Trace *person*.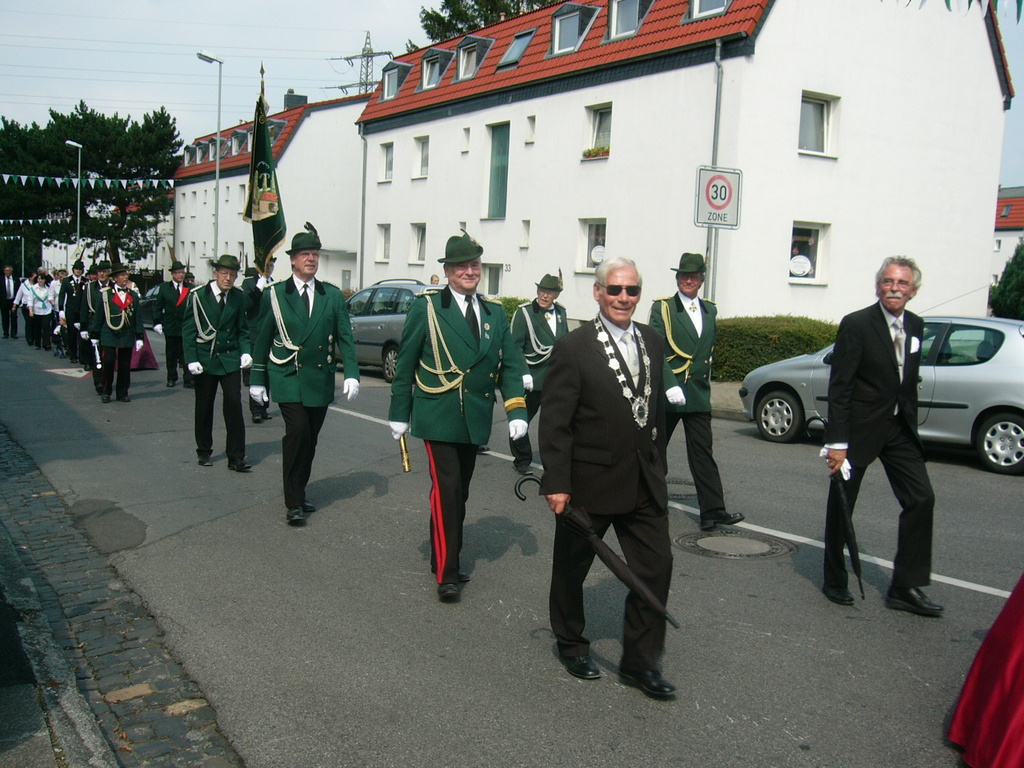
Traced to <bbox>823, 253, 947, 618</bbox>.
